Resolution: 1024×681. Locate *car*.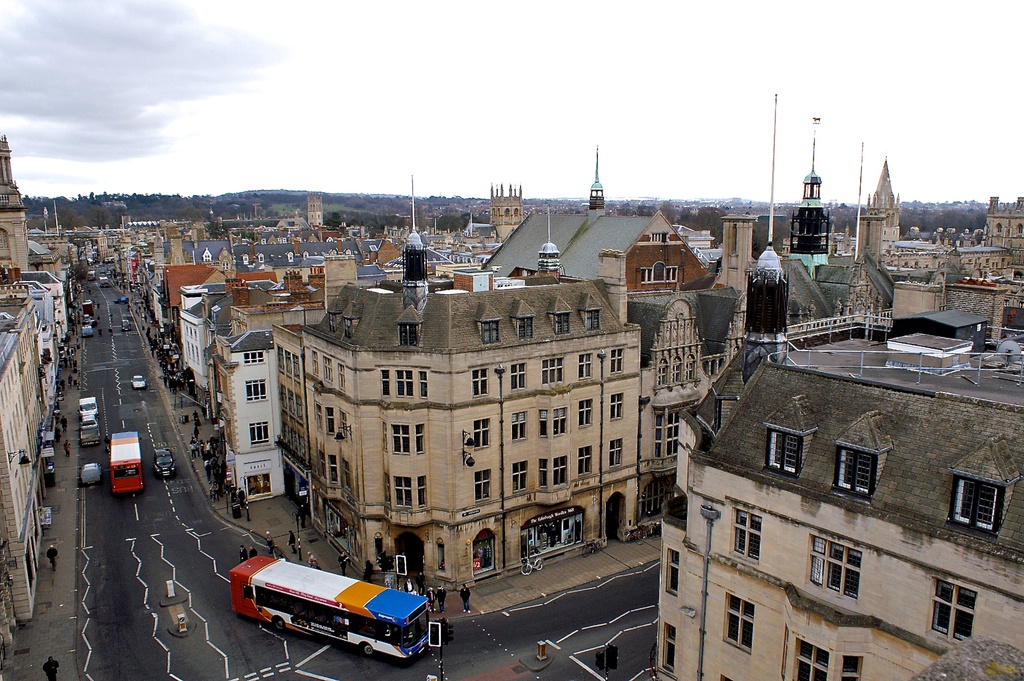
{"x1": 120, "y1": 320, "x2": 132, "y2": 331}.
